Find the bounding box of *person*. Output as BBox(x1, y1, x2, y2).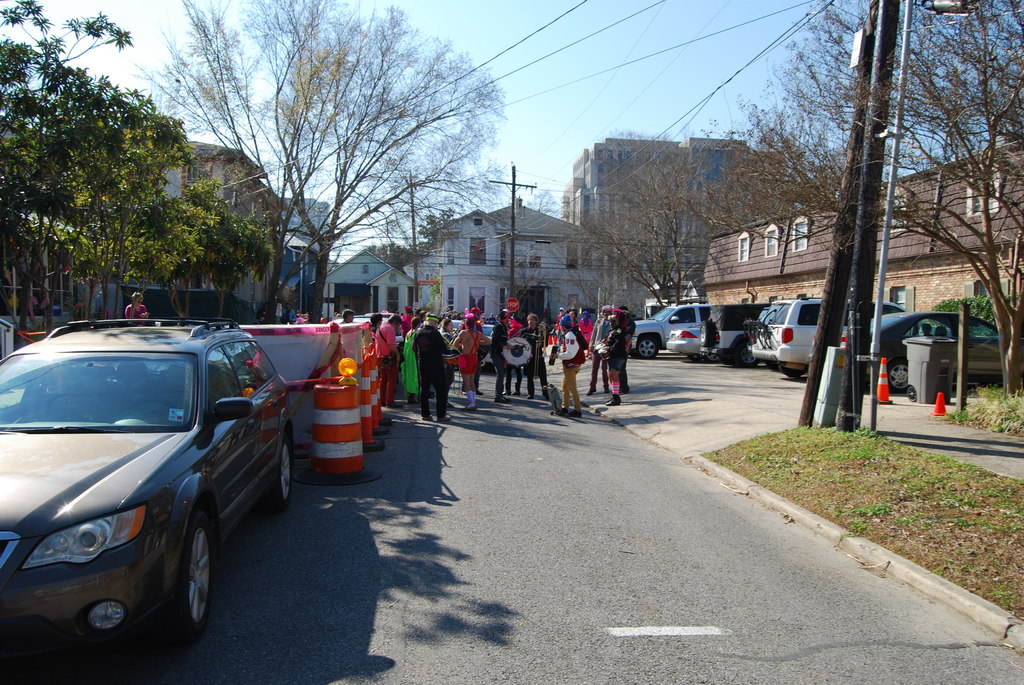
BBox(369, 307, 397, 408).
